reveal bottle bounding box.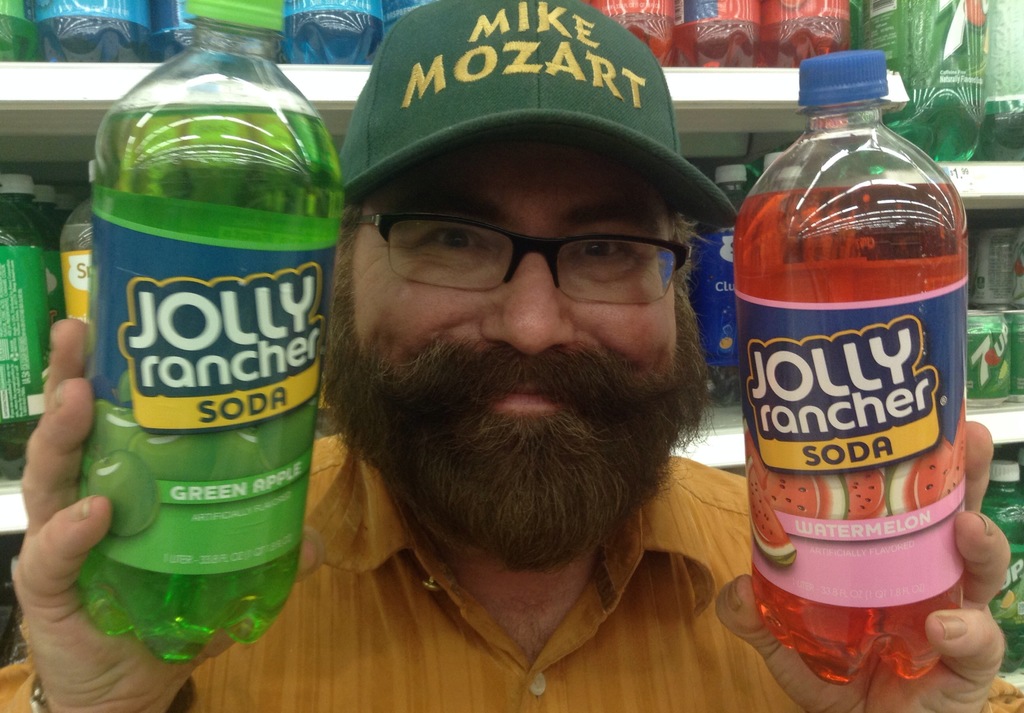
Revealed: Rect(154, 0, 283, 60).
